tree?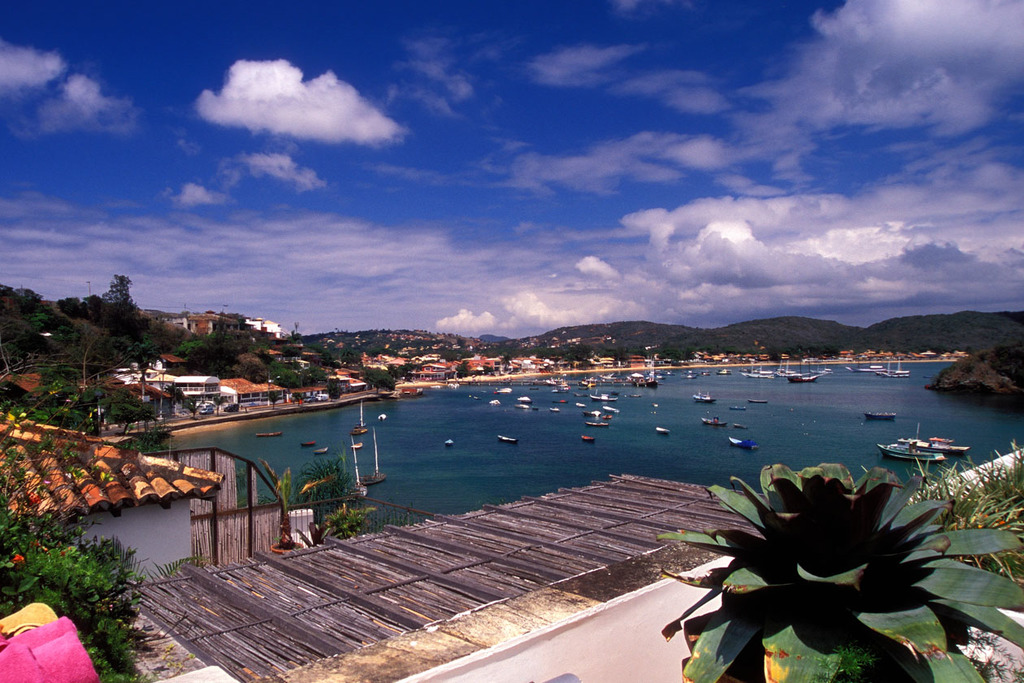
left=98, top=274, right=137, bottom=308
